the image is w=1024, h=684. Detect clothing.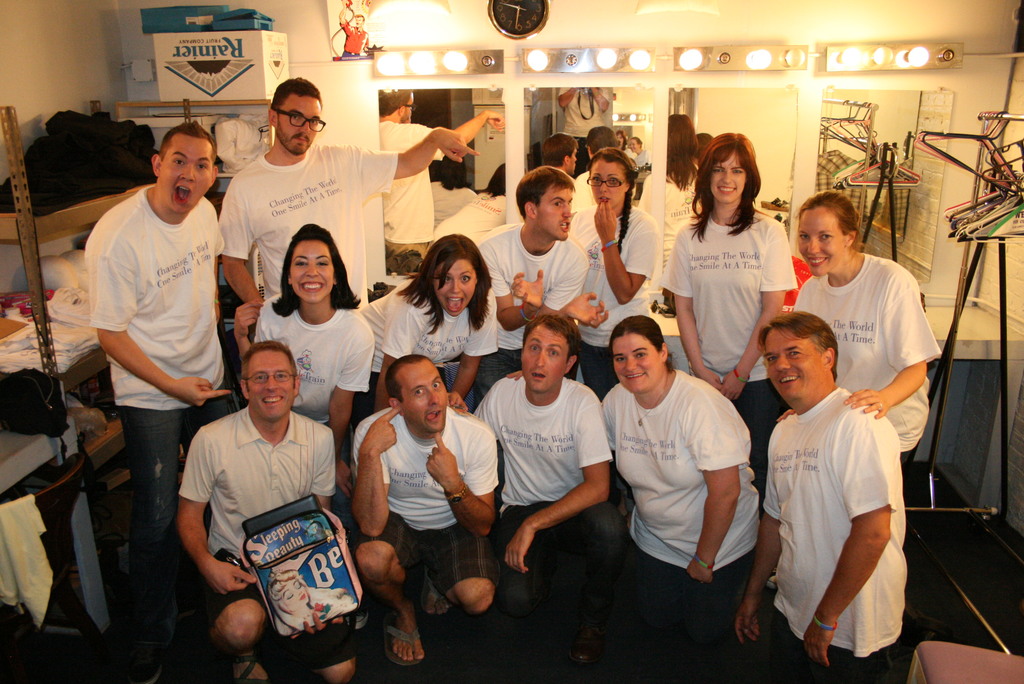
Detection: bbox(660, 210, 796, 493).
